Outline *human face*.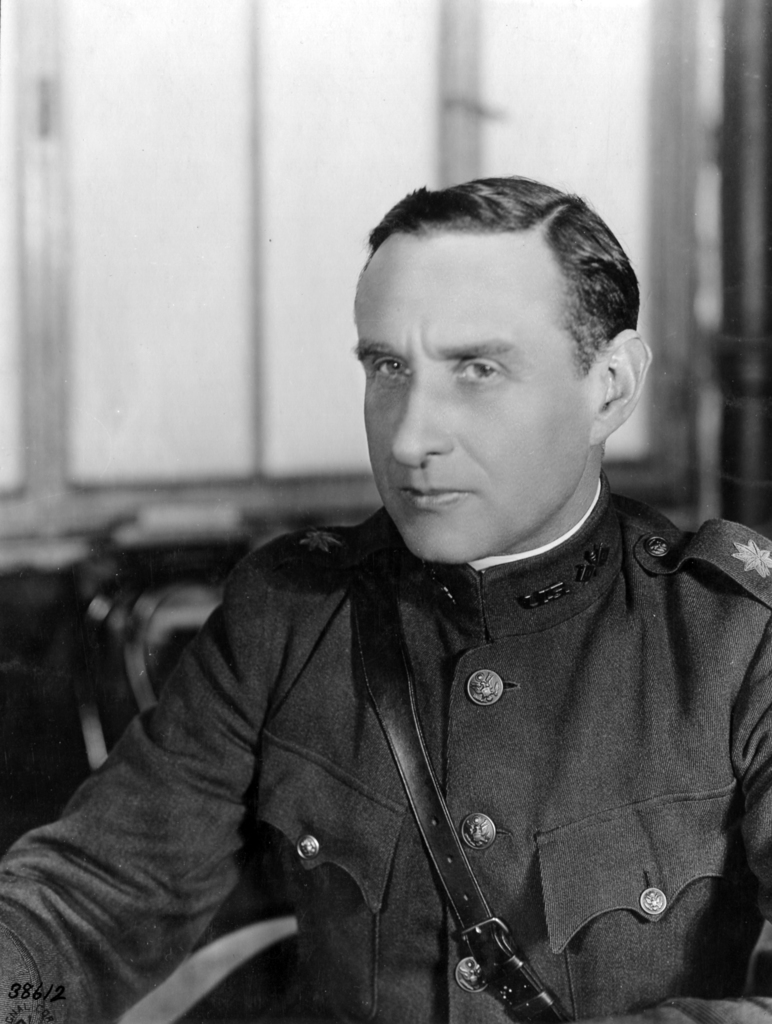
Outline: bbox(355, 227, 595, 564).
